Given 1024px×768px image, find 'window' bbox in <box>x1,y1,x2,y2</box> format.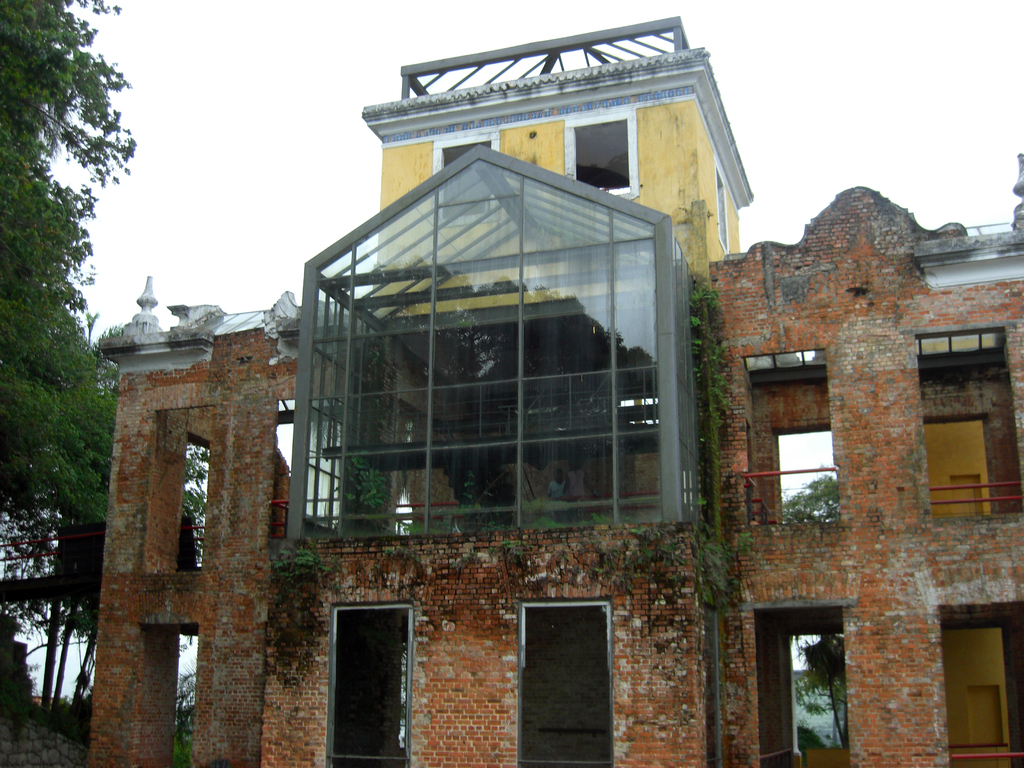
<box>275,133,684,547</box>.
